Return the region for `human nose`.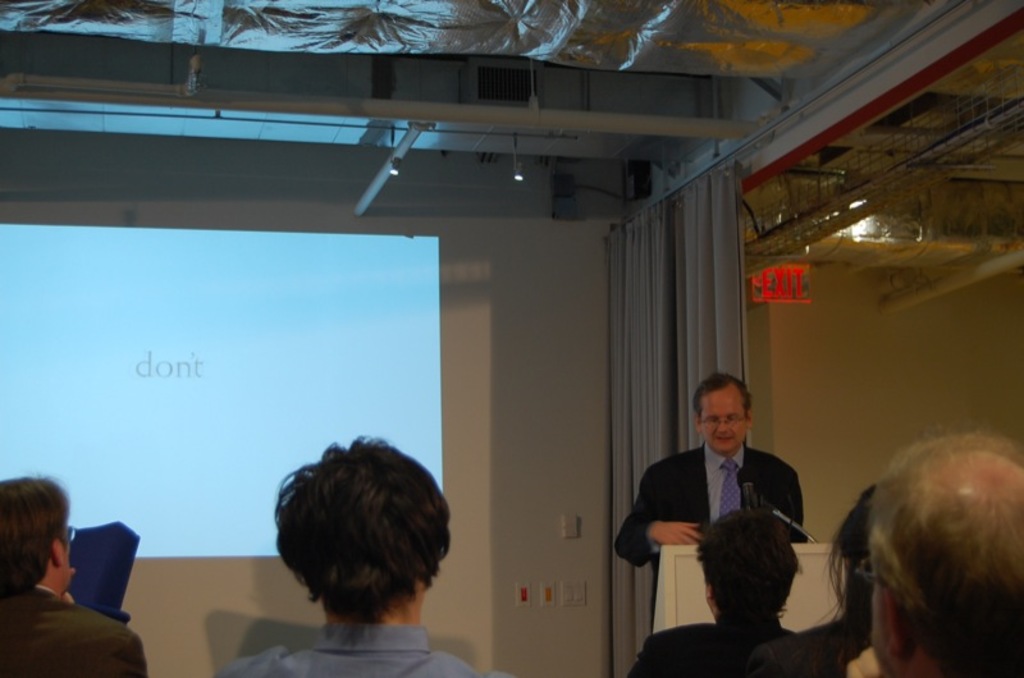
BBox(716, 422, 731, 432).
